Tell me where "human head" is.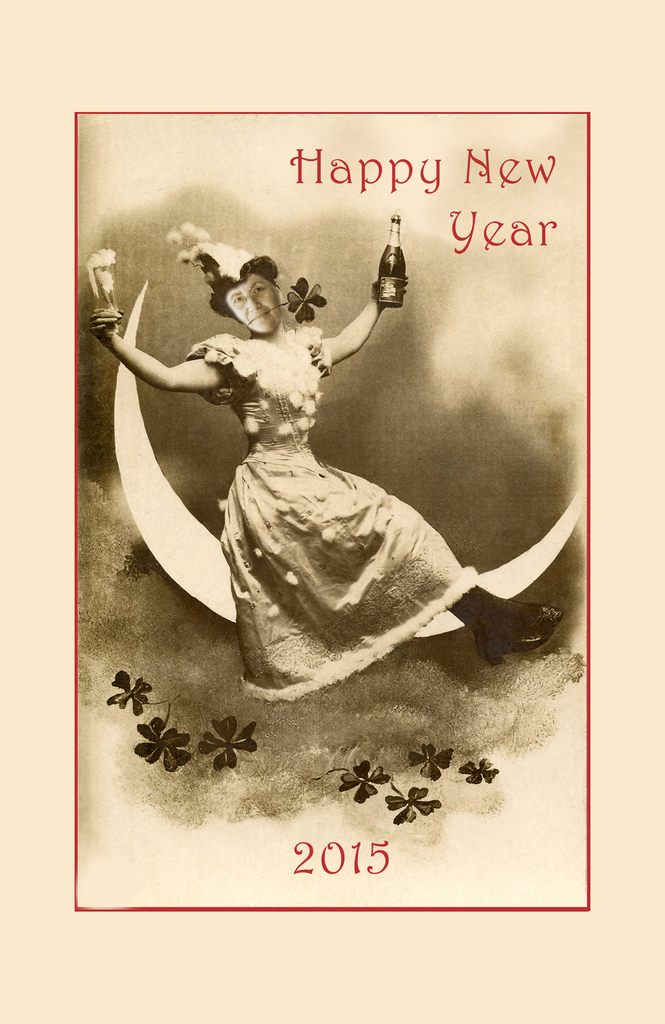
"human head" is at box=[214, 254, 292, 321].
